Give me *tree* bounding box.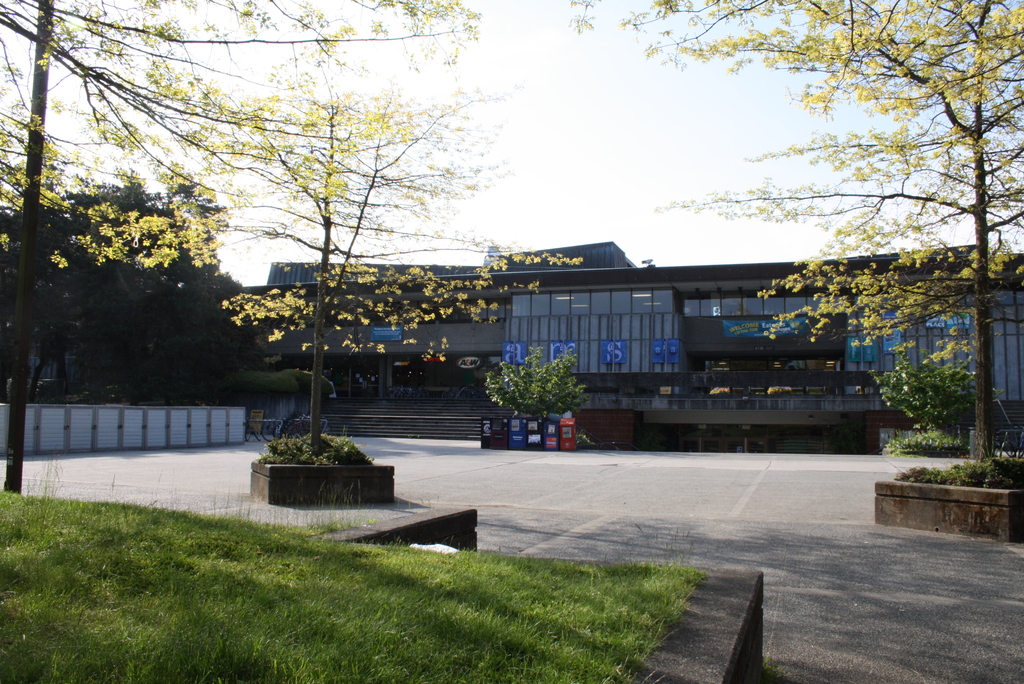
Rect(0, 172, 268, 418).
